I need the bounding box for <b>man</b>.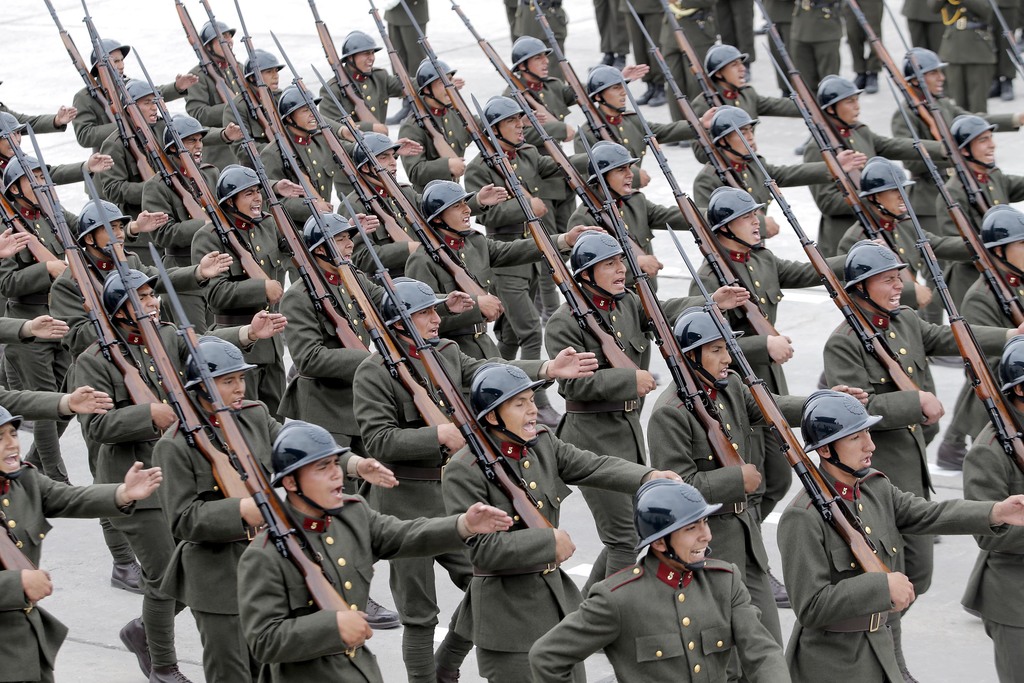
Here it is: bbox=(61, 274, 271, 679).
